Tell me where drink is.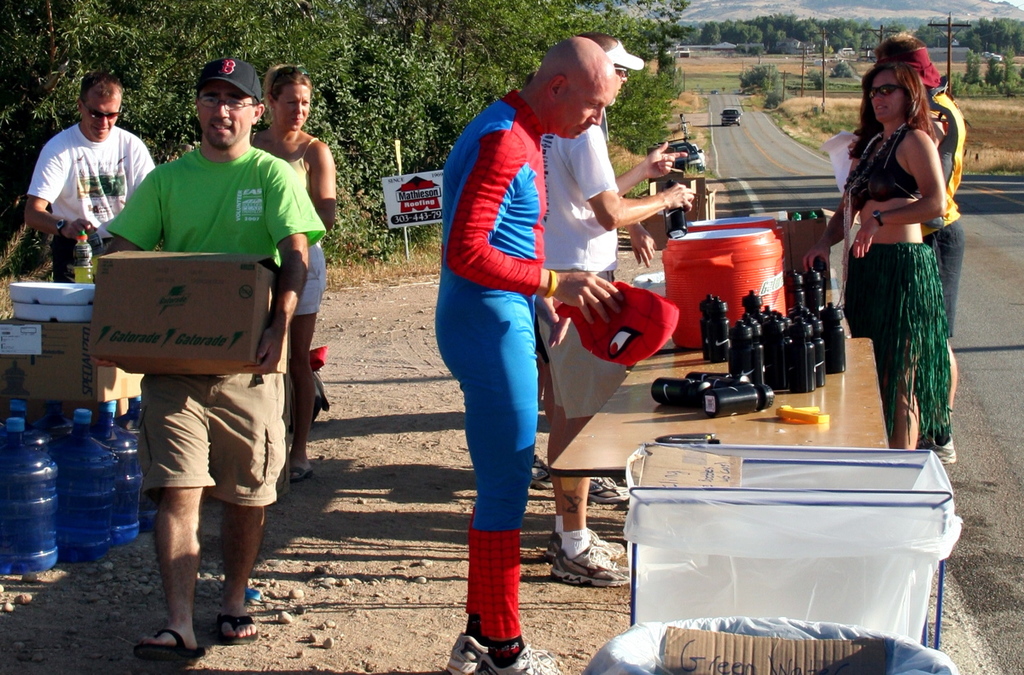
drink is at pyautogui.locateOnScreen(96, 417, 140, 541).
